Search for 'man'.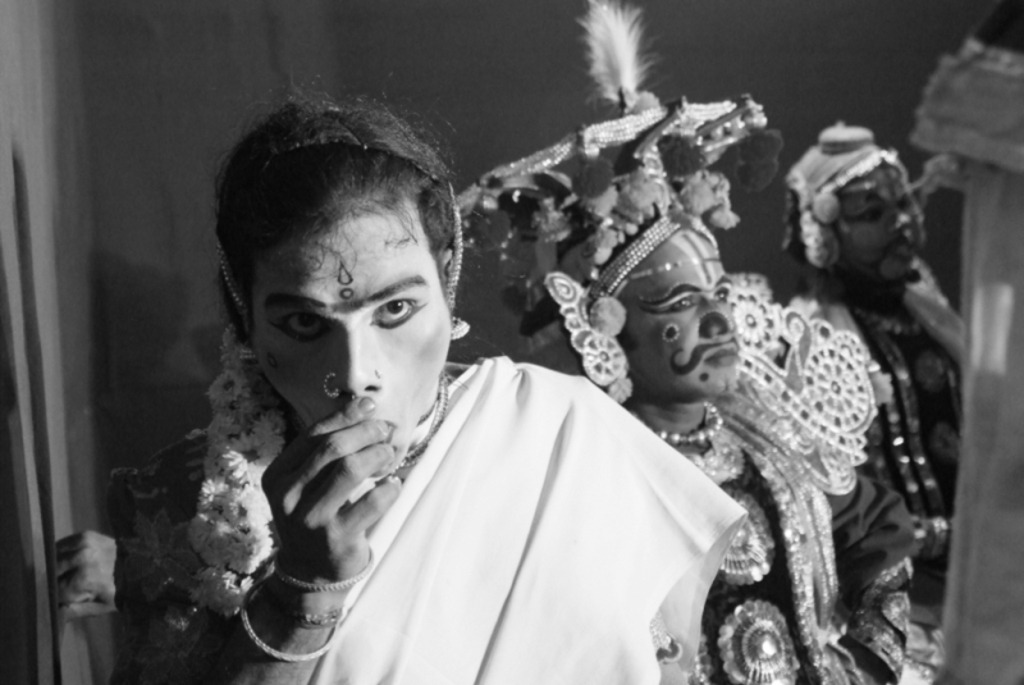
Found at box=[582, 216, 915, 684].
